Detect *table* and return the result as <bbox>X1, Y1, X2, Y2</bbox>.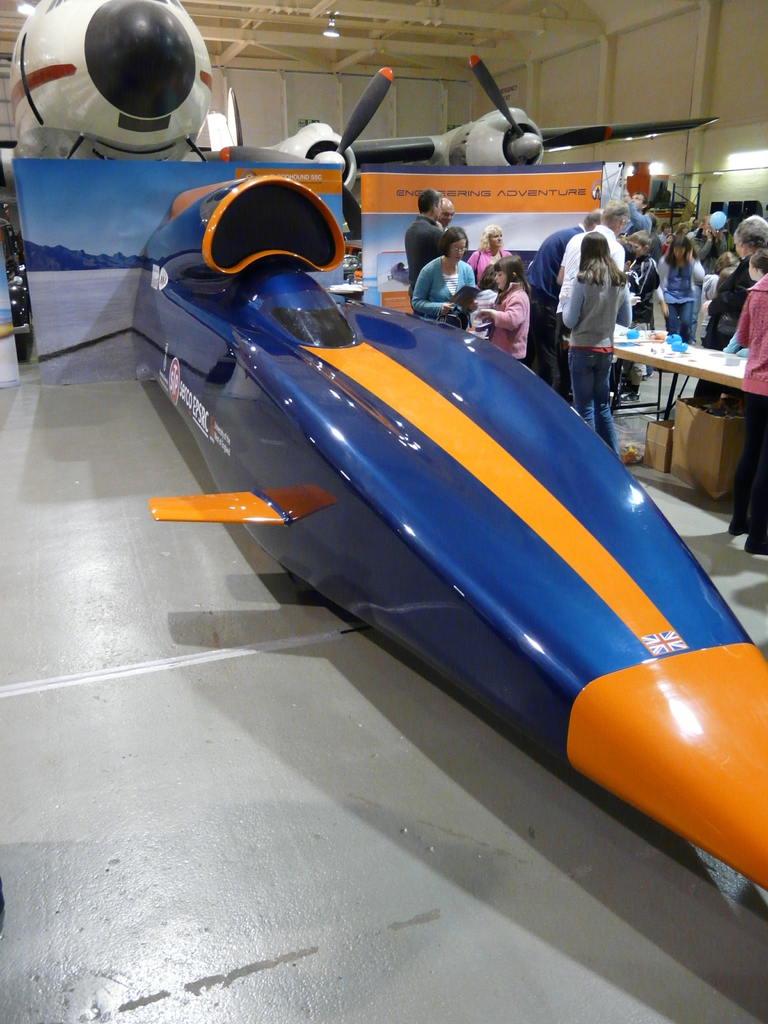
<bbox>611, 319, 753, 421</bbox>.
